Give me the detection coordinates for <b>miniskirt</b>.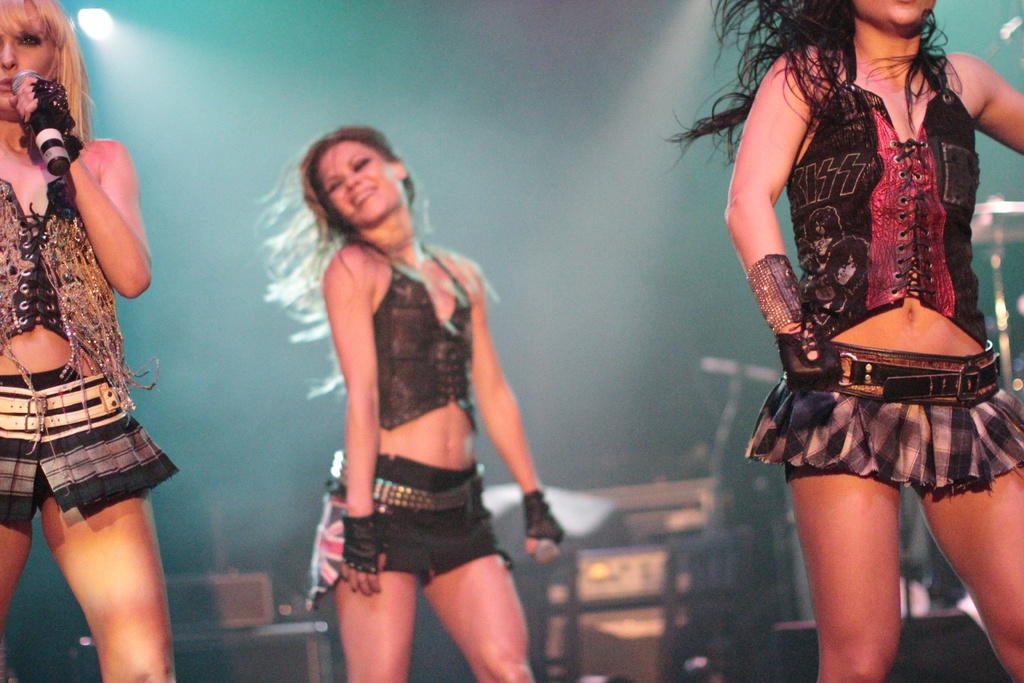
<region>0, 372, 185, 529</region>.
